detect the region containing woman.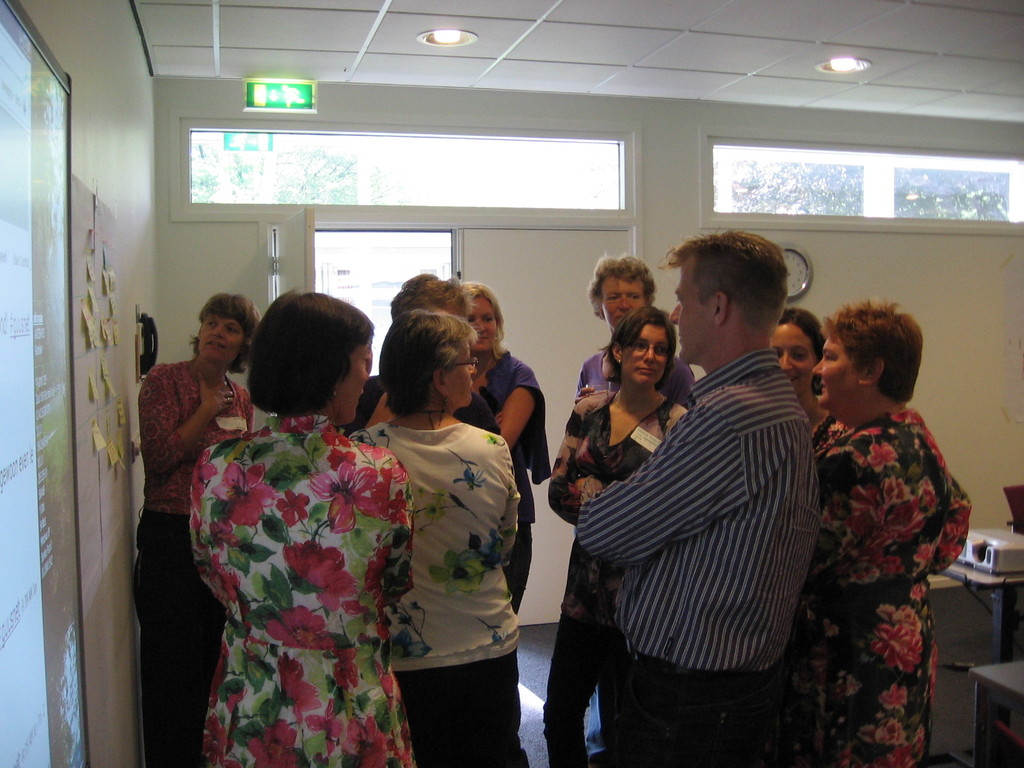
box=[444, 278, 546, 611].
